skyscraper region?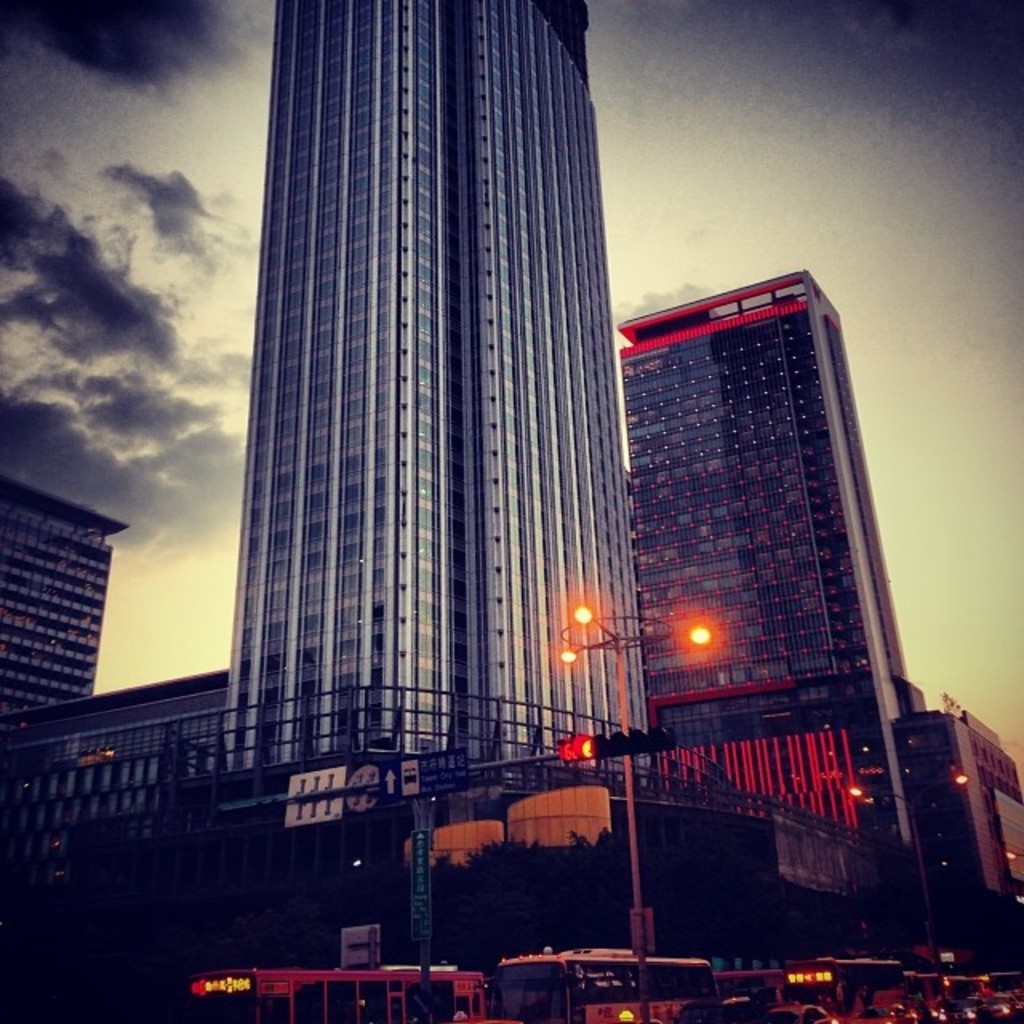
(608, 270, 920, 800)
